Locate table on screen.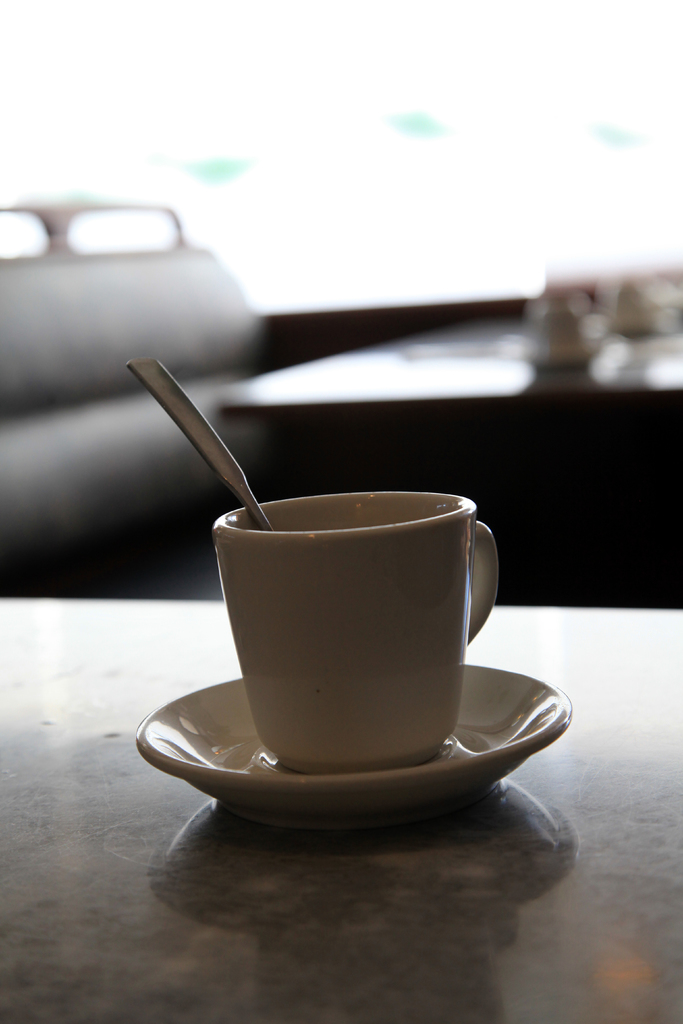
On screen at (0, 596, 682, 1023).
